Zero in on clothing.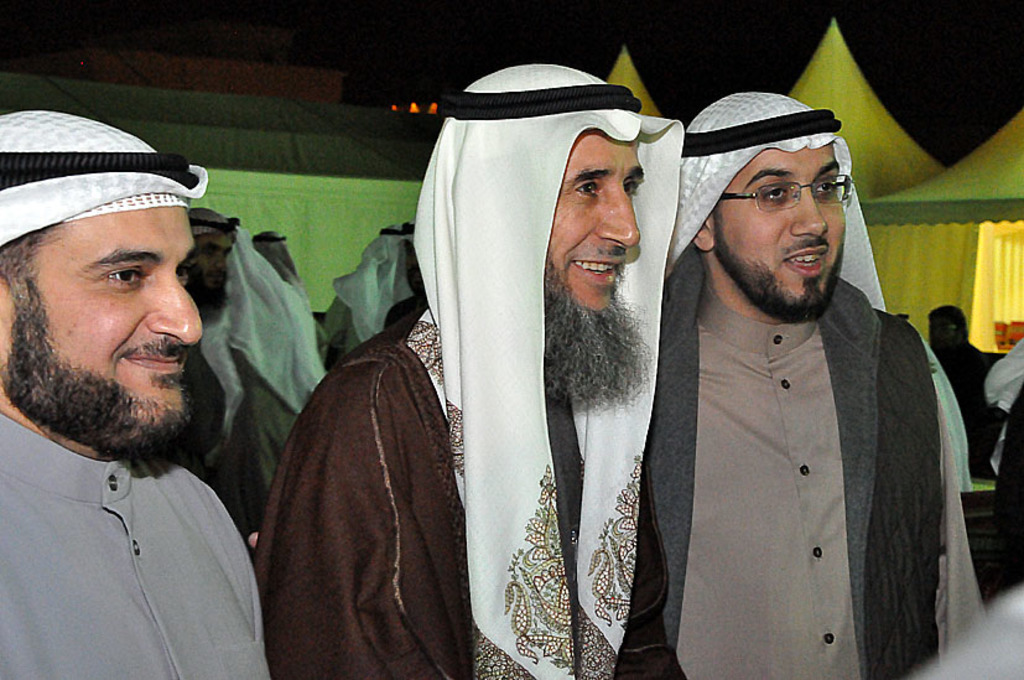
Zeroed in: (402,88,688,679).
